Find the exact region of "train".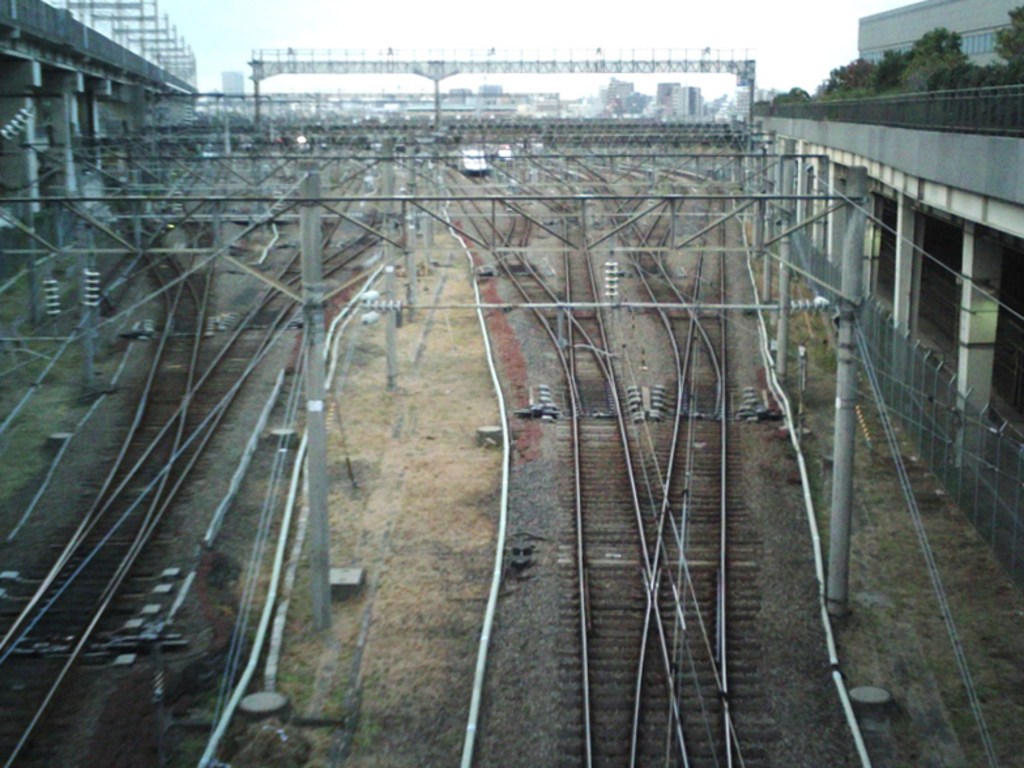
Exact region: box(451, 142, 490, 175).
